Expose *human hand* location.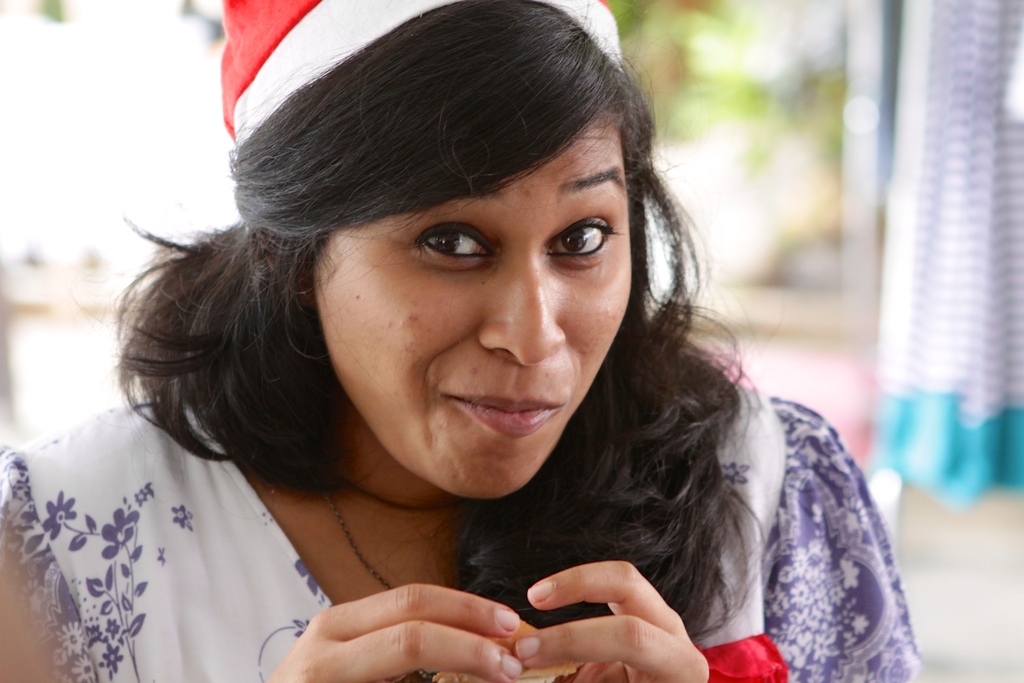
Exposed at locate(502, 568, 710, 661).
